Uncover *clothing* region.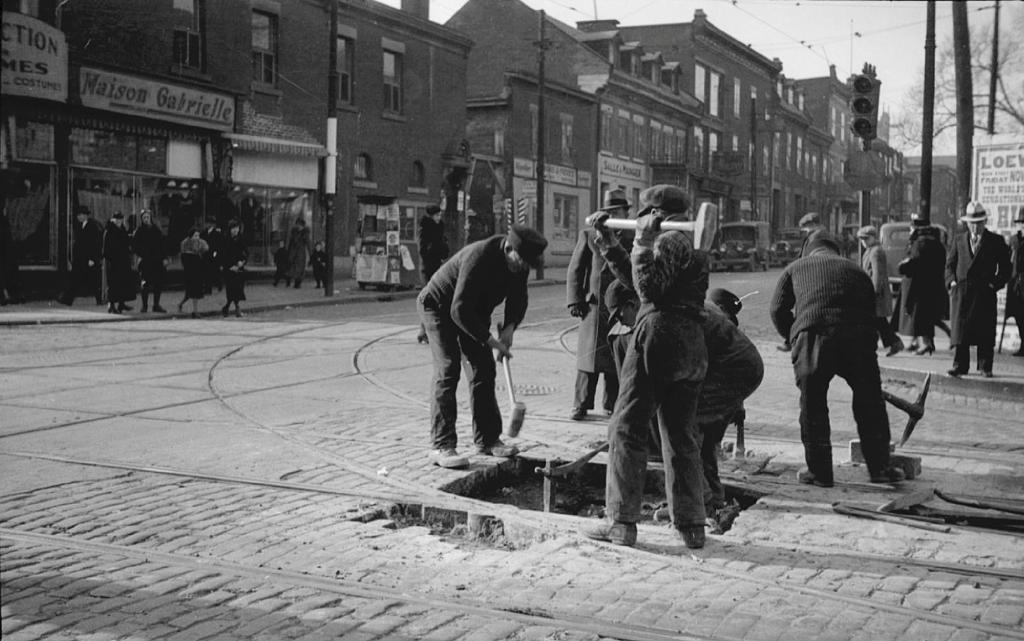
Uncovered: locate(858, 246, 901, 346).
